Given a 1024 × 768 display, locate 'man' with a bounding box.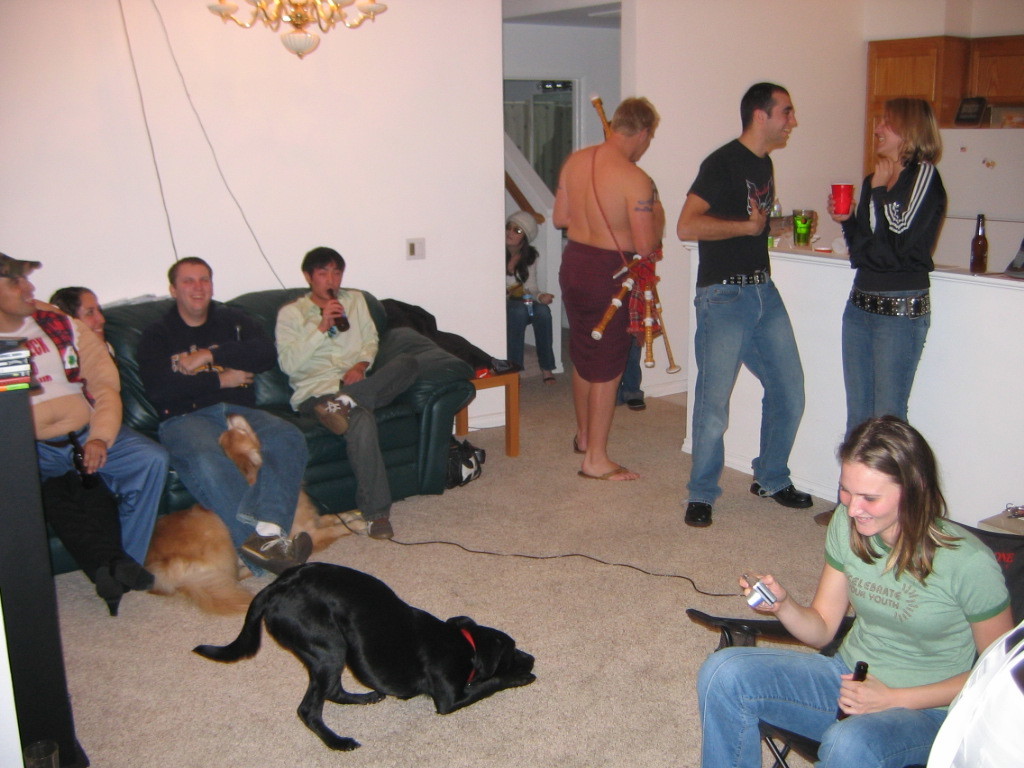
Located: (left=0, top=248, right=168, bottom=610).
